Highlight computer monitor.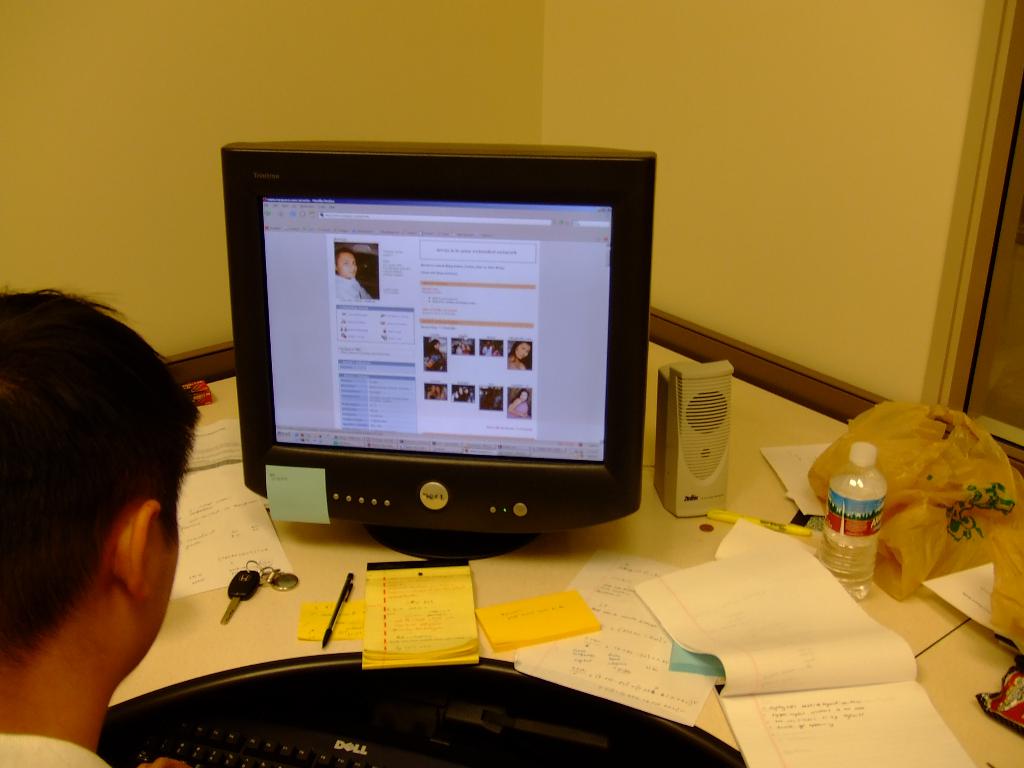
Highlighted region: BBox(243, 141, 655, 557).
